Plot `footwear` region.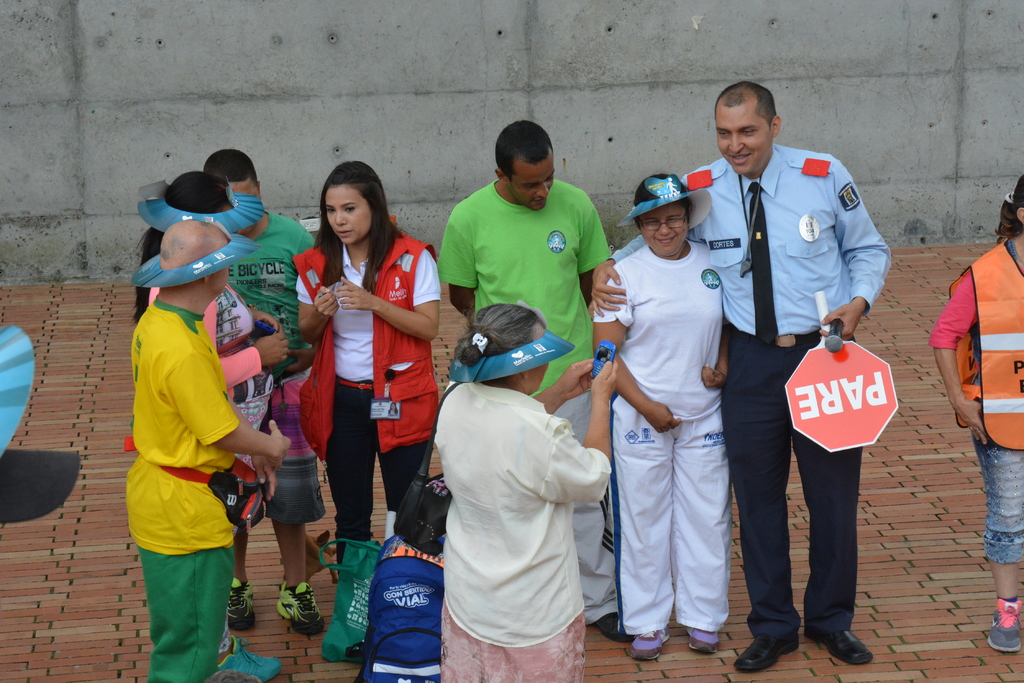
Plotted at 803:630:871:663.
